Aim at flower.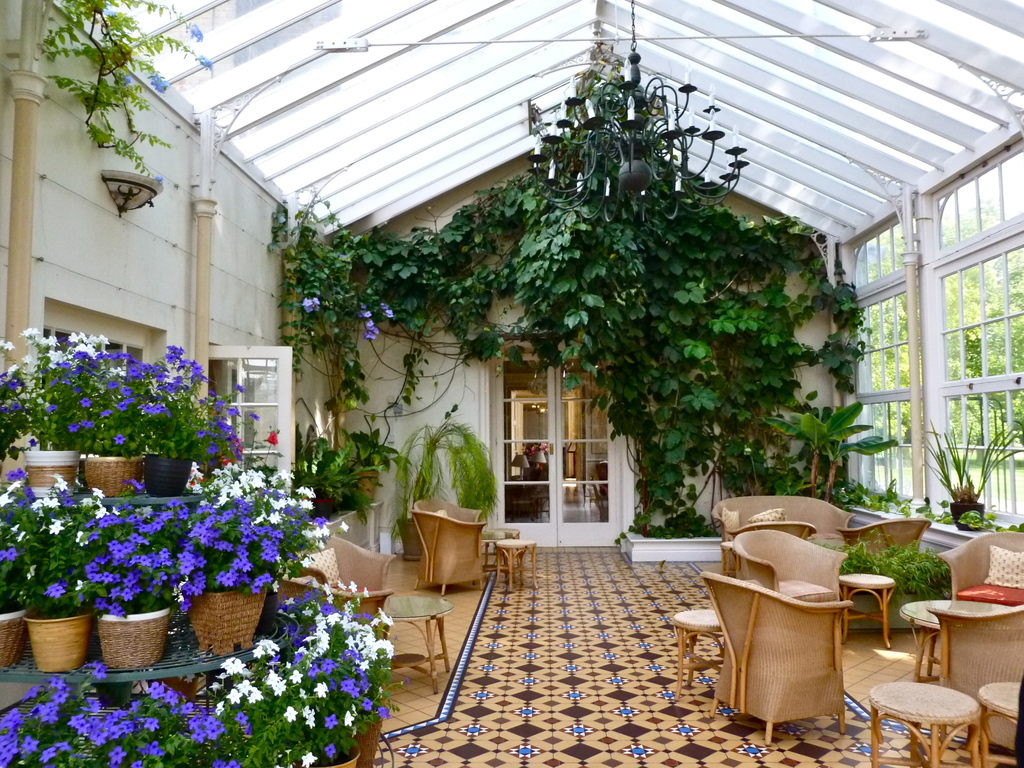
Aimed at left=196, top=51, right=211, bottom=72.
